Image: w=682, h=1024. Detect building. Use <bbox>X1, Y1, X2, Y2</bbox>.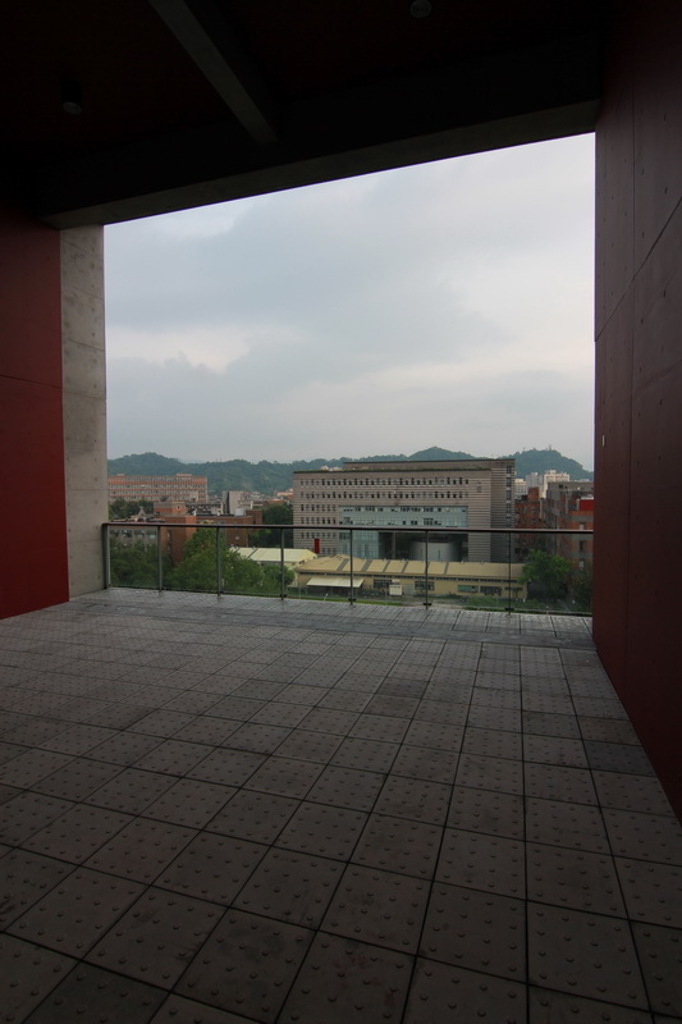
<bbox>0, 0, 681, 1023</bbox>.
